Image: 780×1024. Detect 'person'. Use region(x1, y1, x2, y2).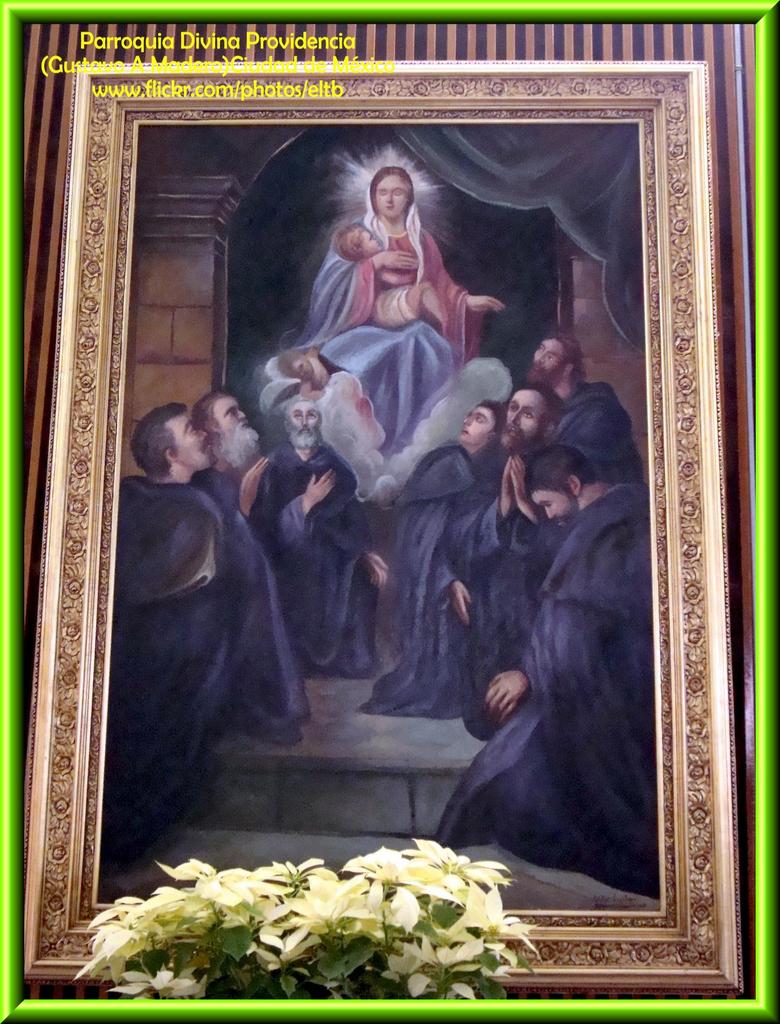
region(316, 157, 514, 468).
